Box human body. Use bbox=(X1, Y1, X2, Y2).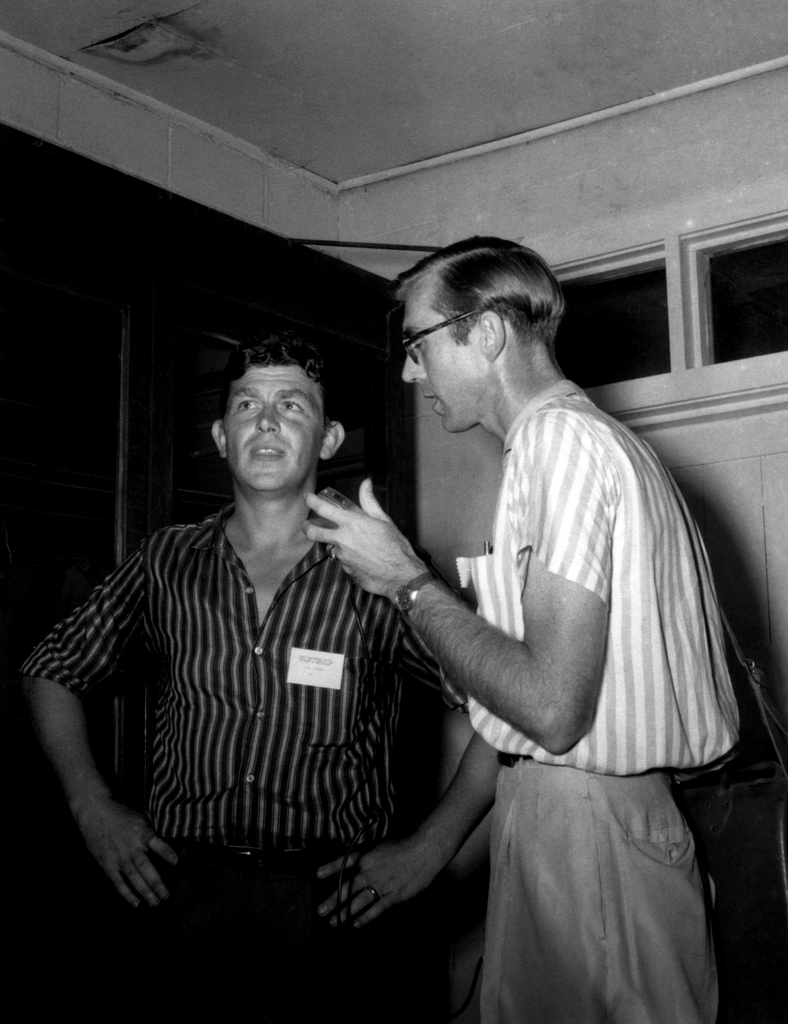
bbox=(20, 479, 501, 1023).
